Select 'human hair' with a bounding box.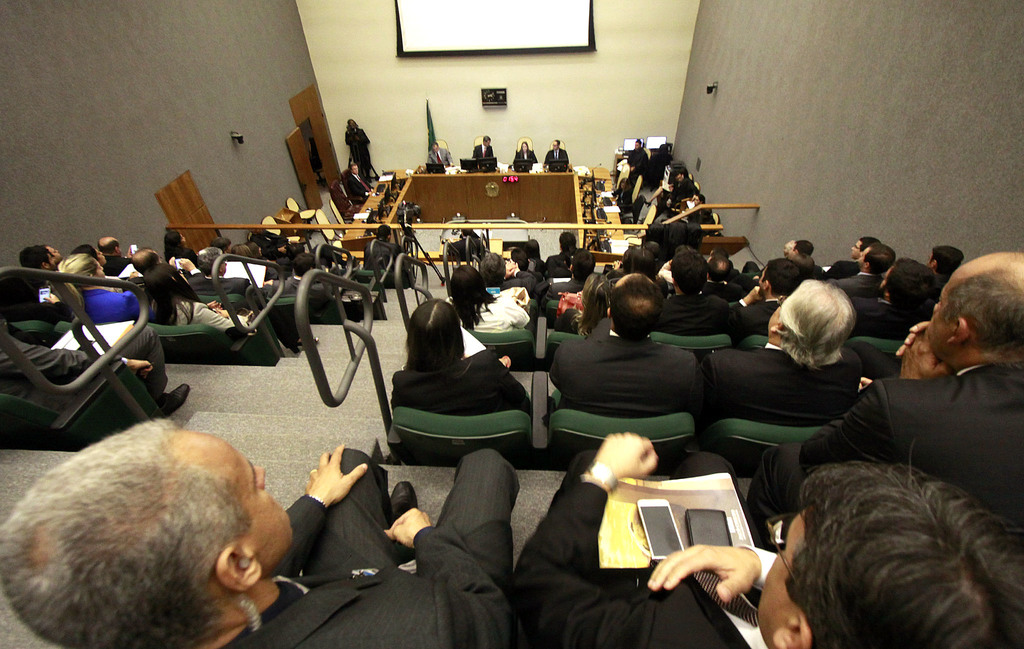
[left=433, top=141, right=439, bottom=150].
